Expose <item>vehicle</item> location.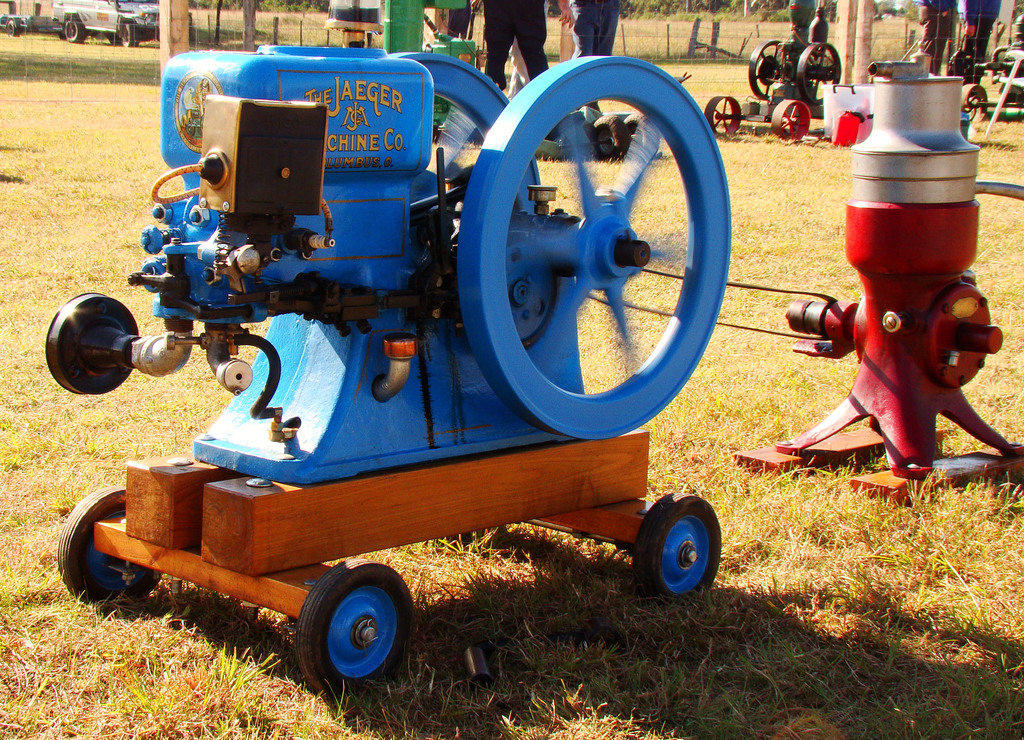
Exposed at (53, 0, 192, 52).
